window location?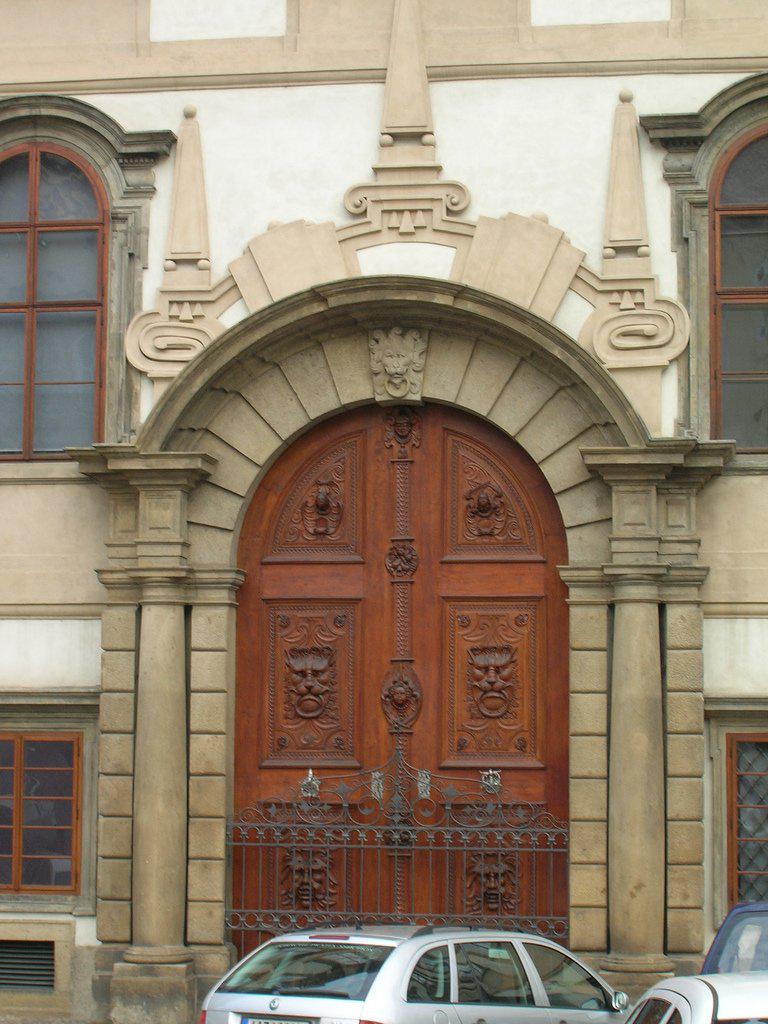
box(726, 731, 767, 916)
